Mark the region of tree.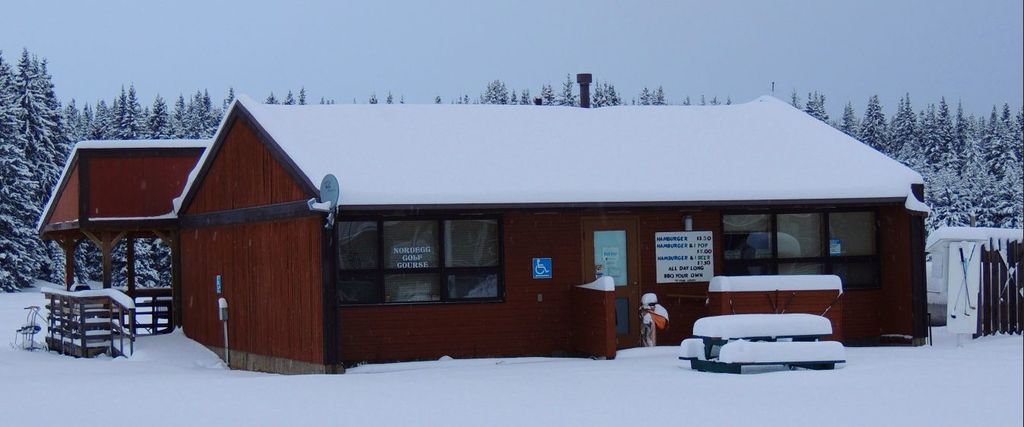
Region: pyautogui.locateOnScreen(838, 99, 867, 139).
